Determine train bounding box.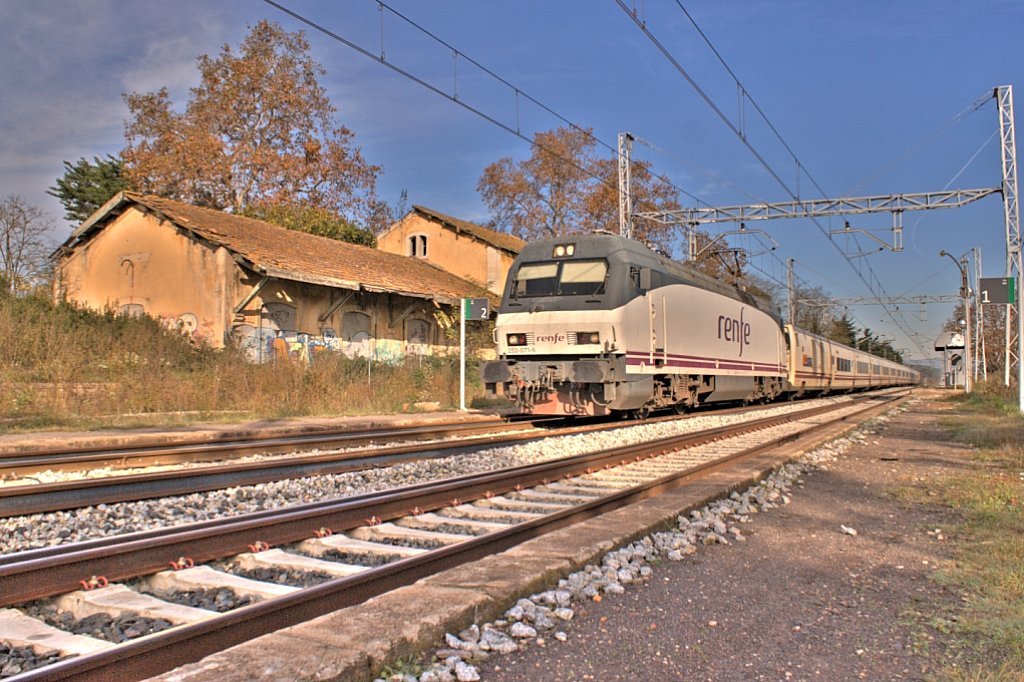
Determined: bbox(479, 220, 928, 422).
